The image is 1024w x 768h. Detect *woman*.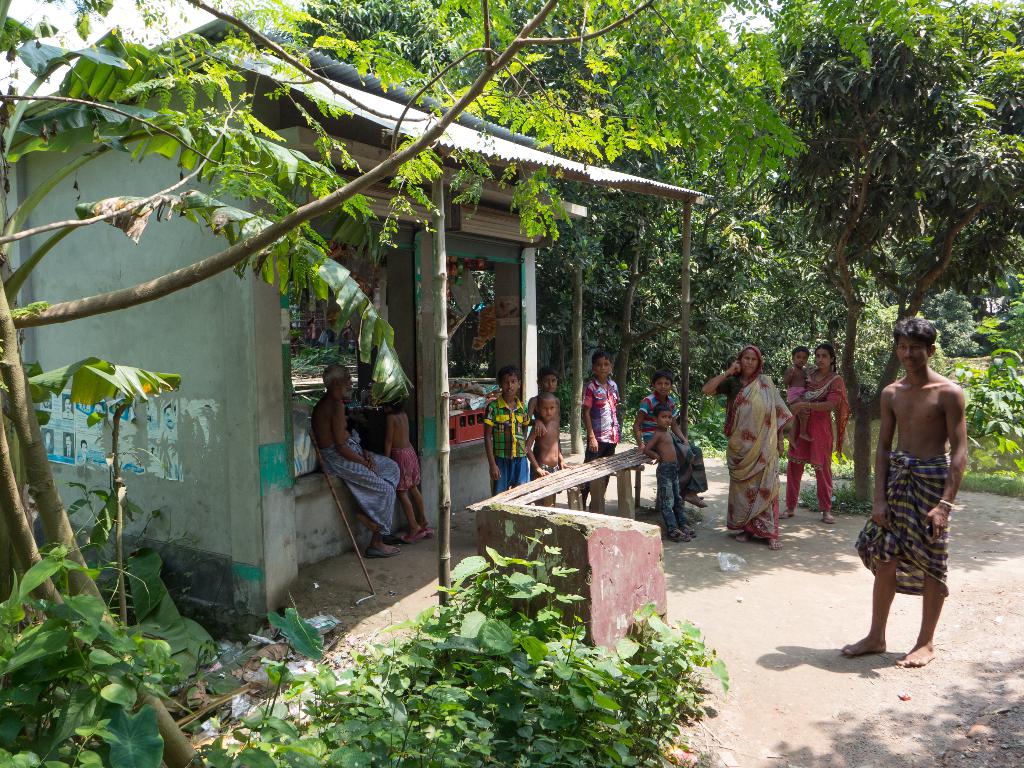
Detection: BBox(853, 339, 977, 663).
